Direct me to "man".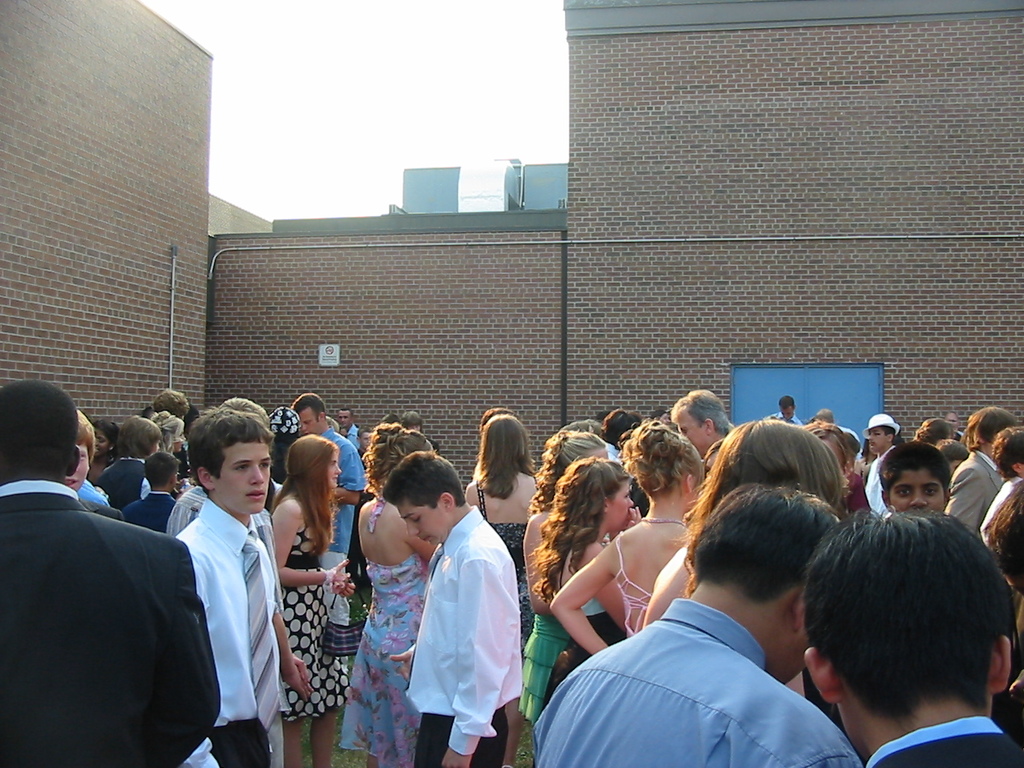
Direction: <bbox>675, 386, 738, 470</bbox>.
